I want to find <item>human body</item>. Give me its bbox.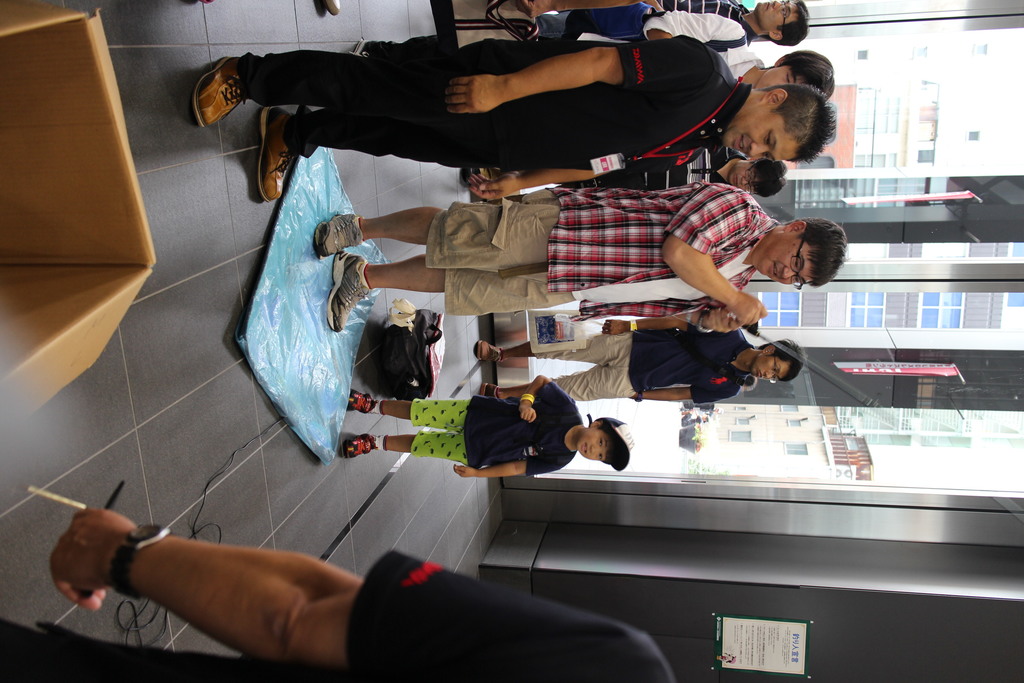
x1=536 y1=0 x2=812 y2=51.
